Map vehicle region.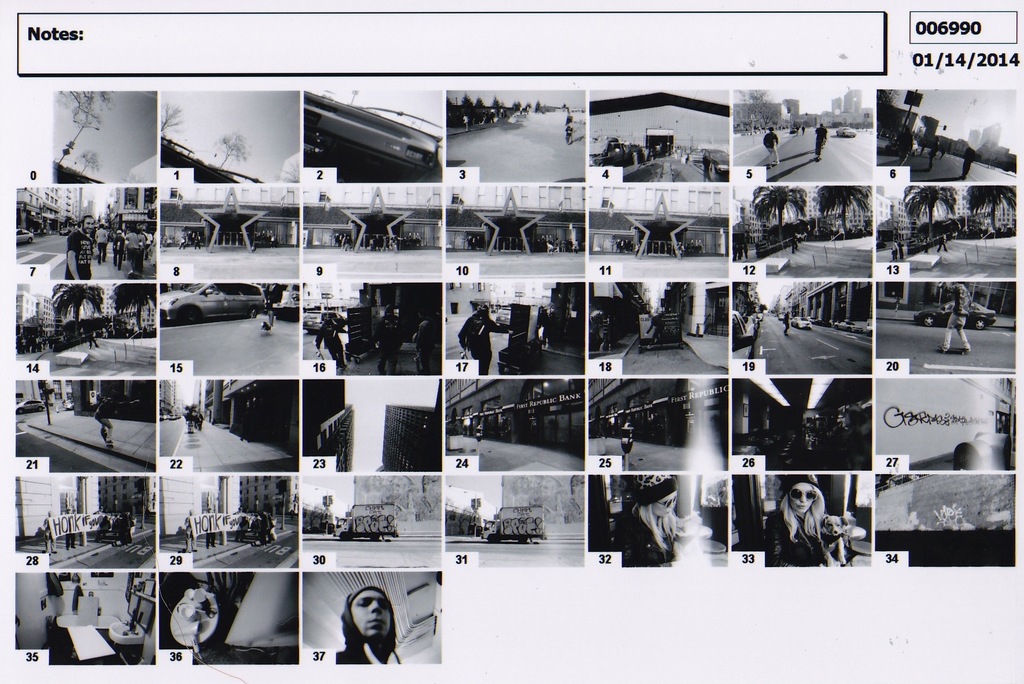
Mapped to <bbox>689, 146, 726, 174</bbox>.
